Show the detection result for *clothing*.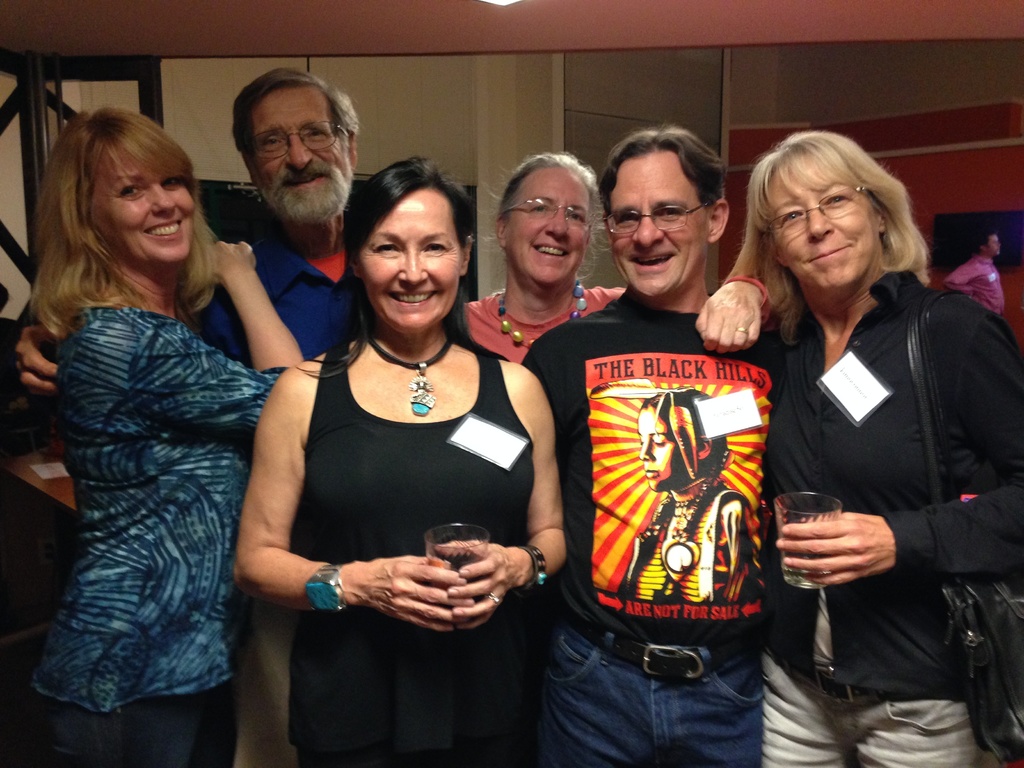
select_region(754, 264, 1023, 767).
